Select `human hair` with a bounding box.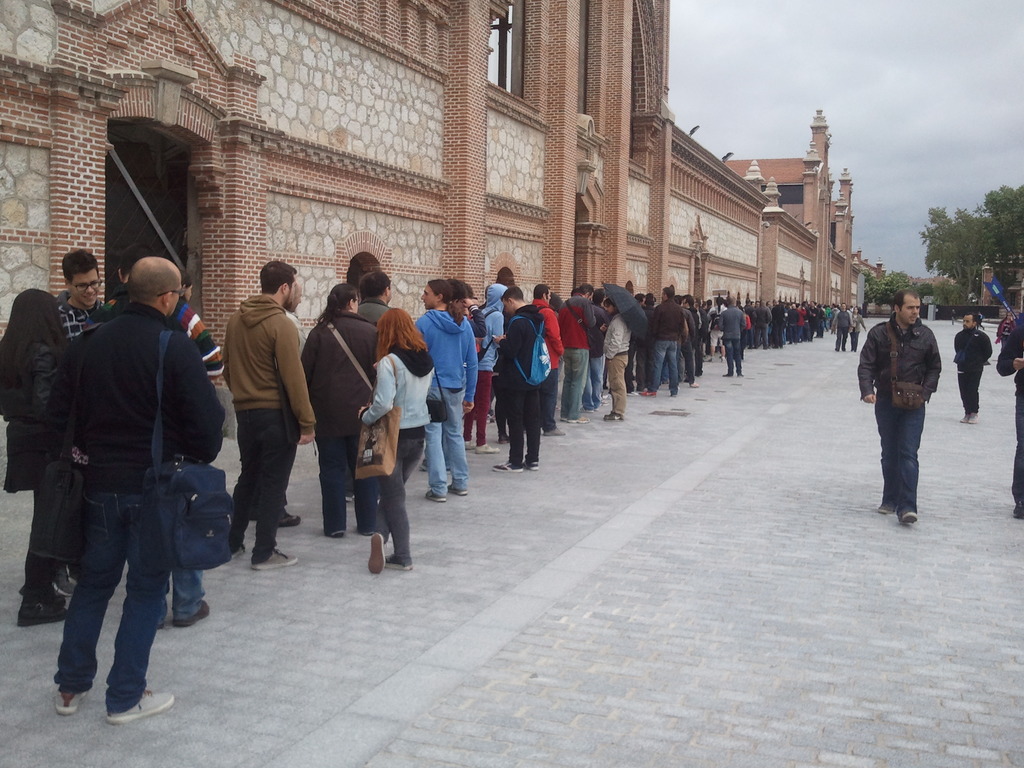
[x1=1, y1=290, x2=70, y2=424].
